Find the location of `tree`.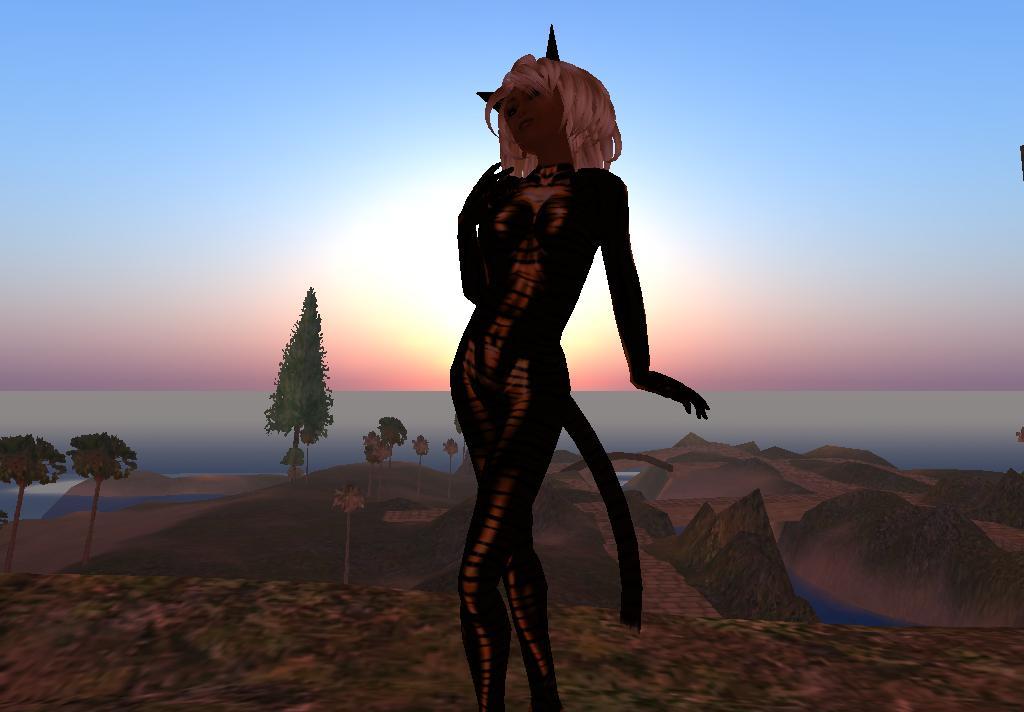
Location: [x1=412, y1=432, x2=427, y2=495].
